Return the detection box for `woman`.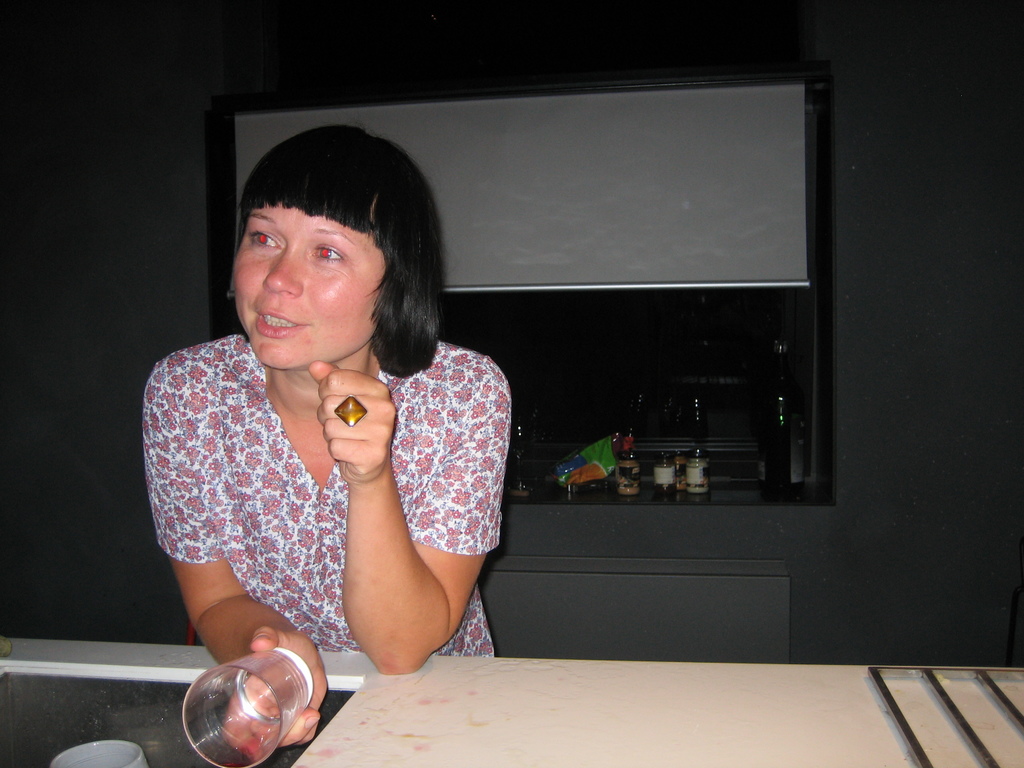
(142,147,513,713).
